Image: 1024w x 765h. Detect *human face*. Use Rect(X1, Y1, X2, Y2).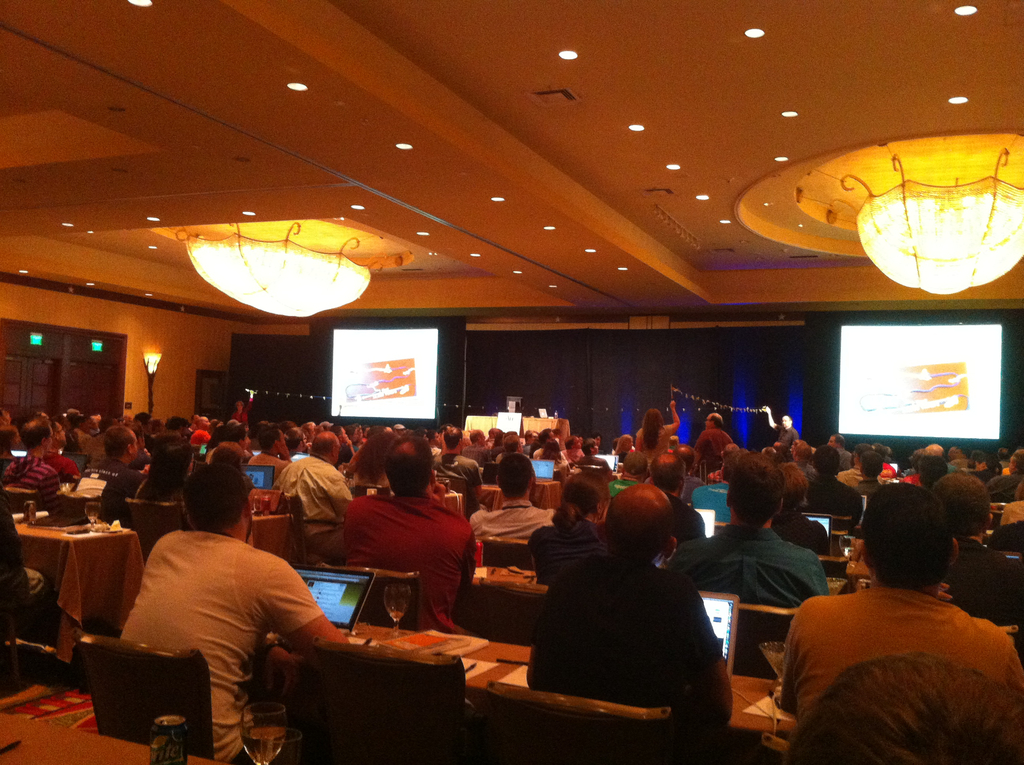
Rect(133, 431, 140, 456).
